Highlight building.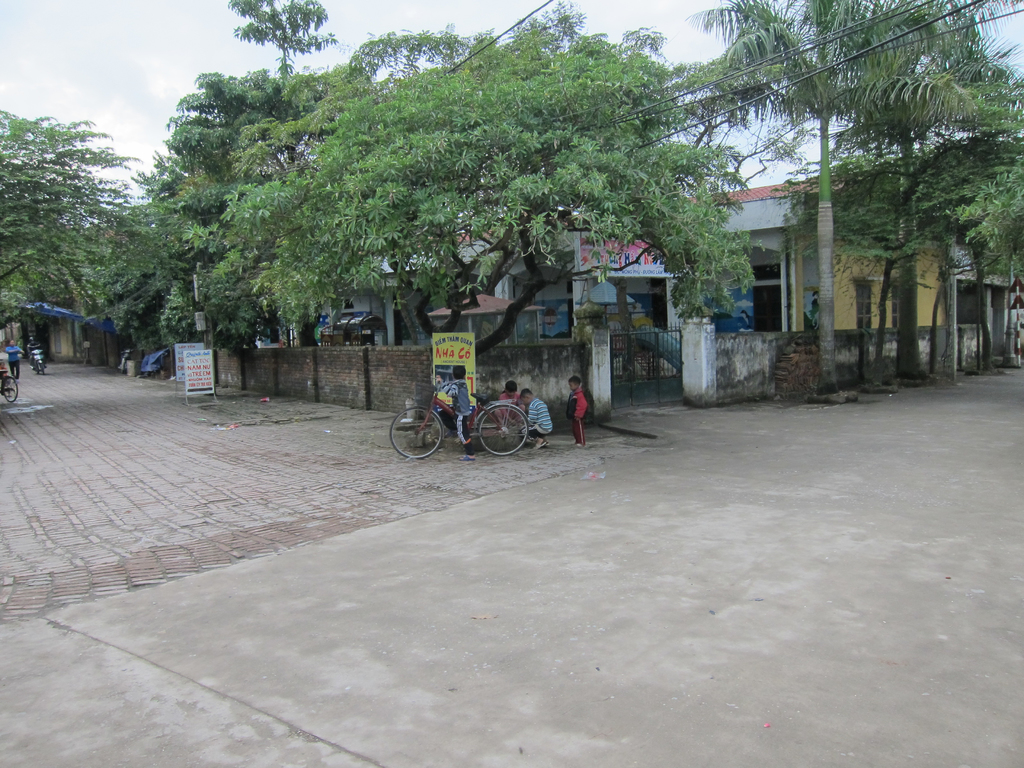
Highlighted region: BBox(454, 175, 949, 335).
